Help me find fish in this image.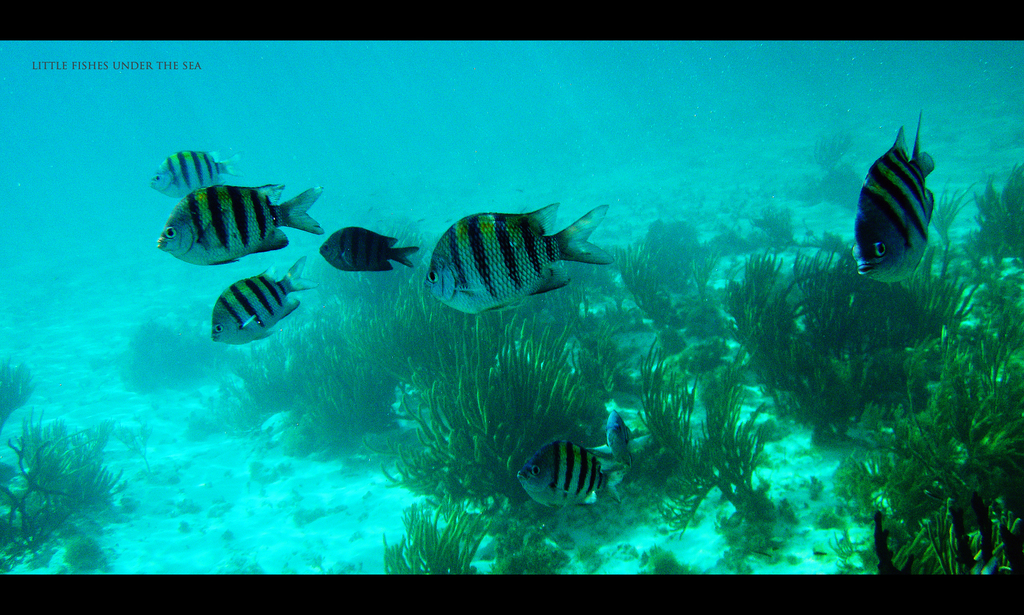
Found it: <region>152, 140, 243, 198</region>.
